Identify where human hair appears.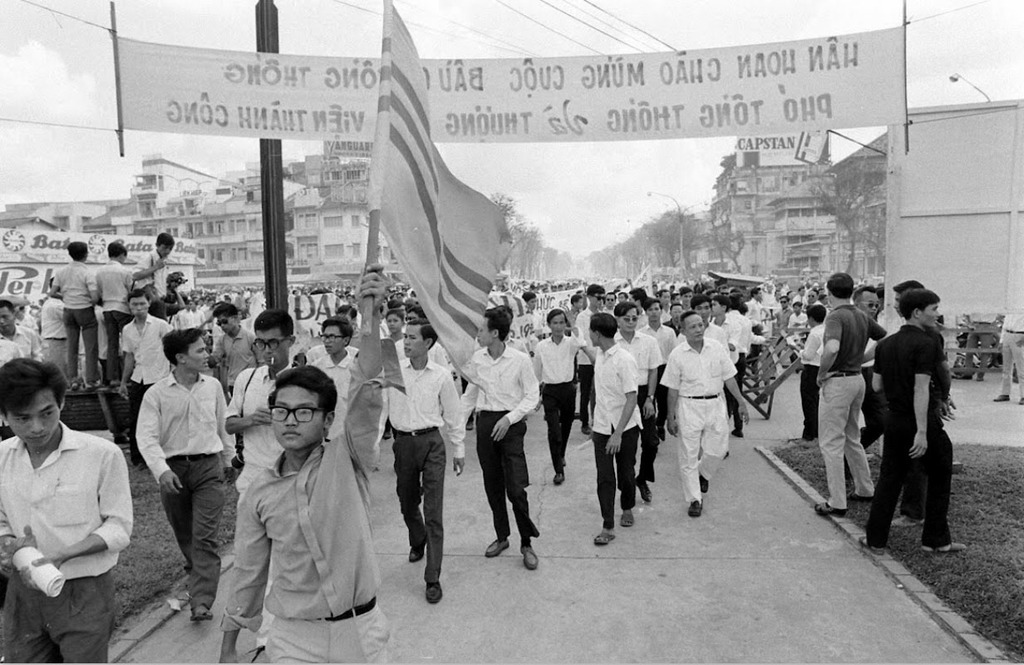
Appears at [0, 360, 58, 442].
